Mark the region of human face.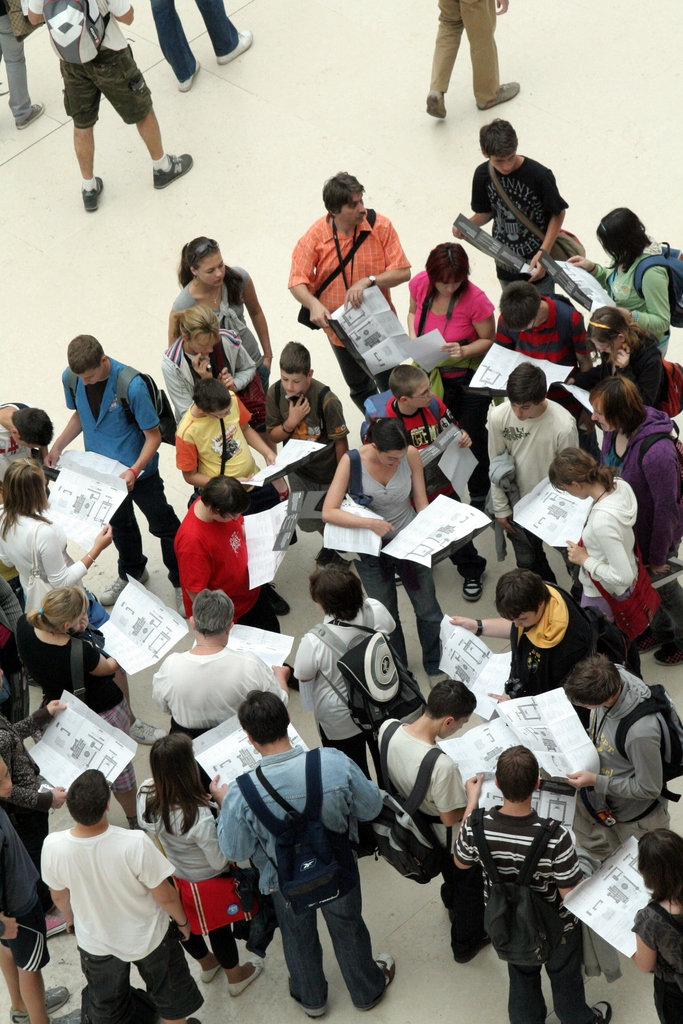
Region: BBox(342, 188, 367, 228).
